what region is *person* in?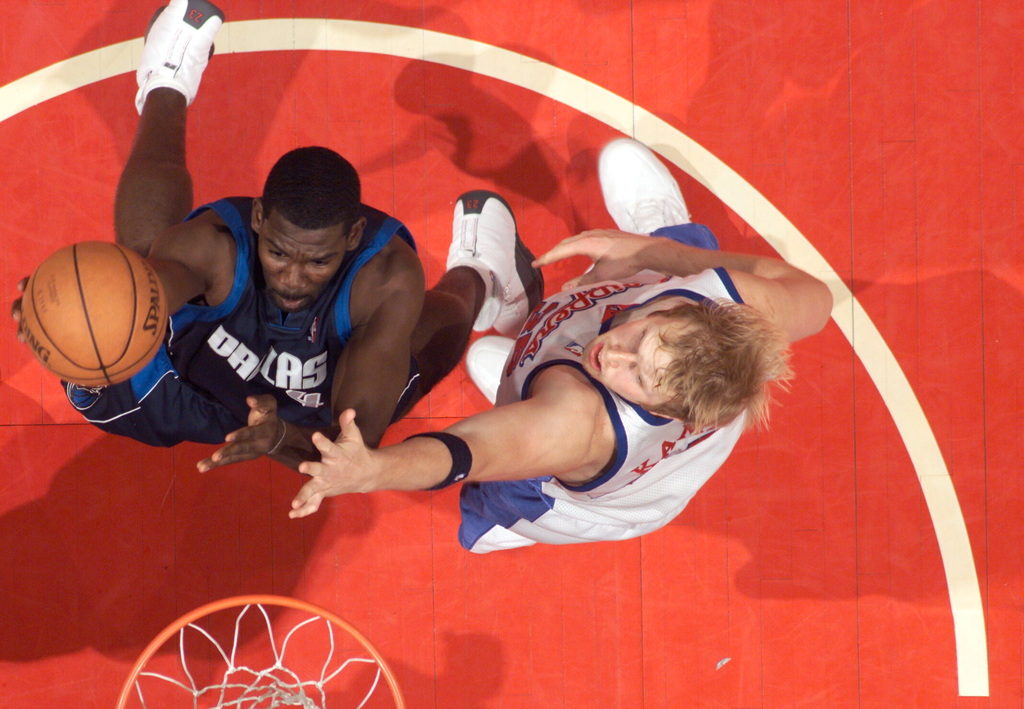
[285, 126, 831, 558].
